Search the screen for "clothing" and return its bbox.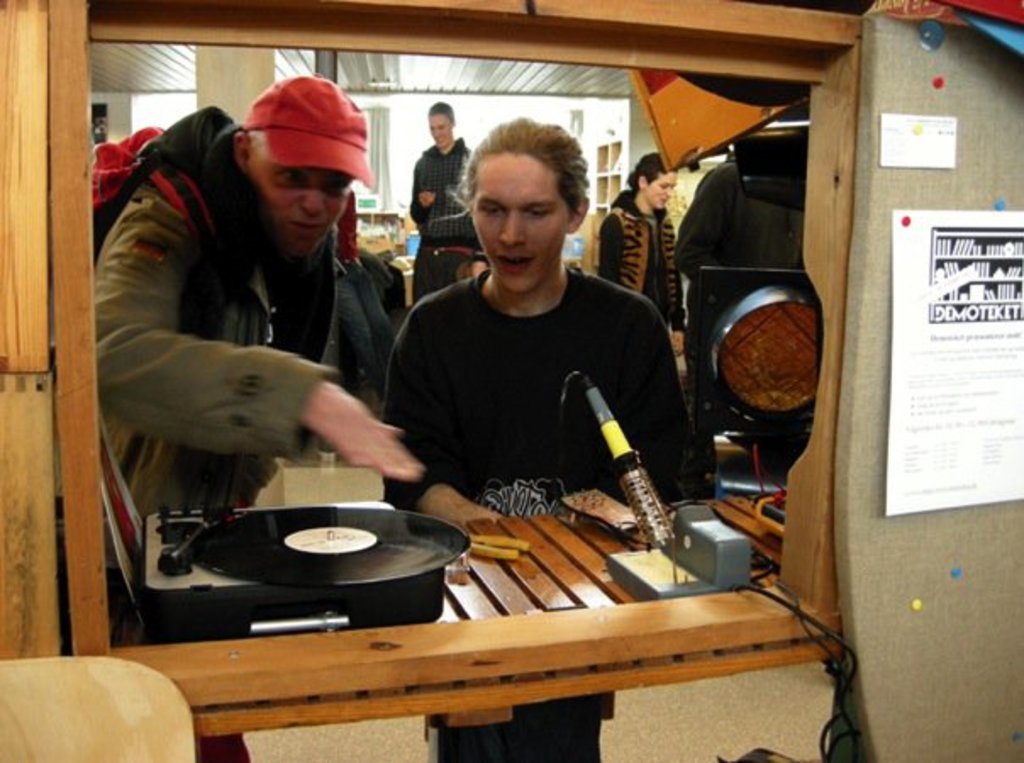
Found: 412/132/483/298.
